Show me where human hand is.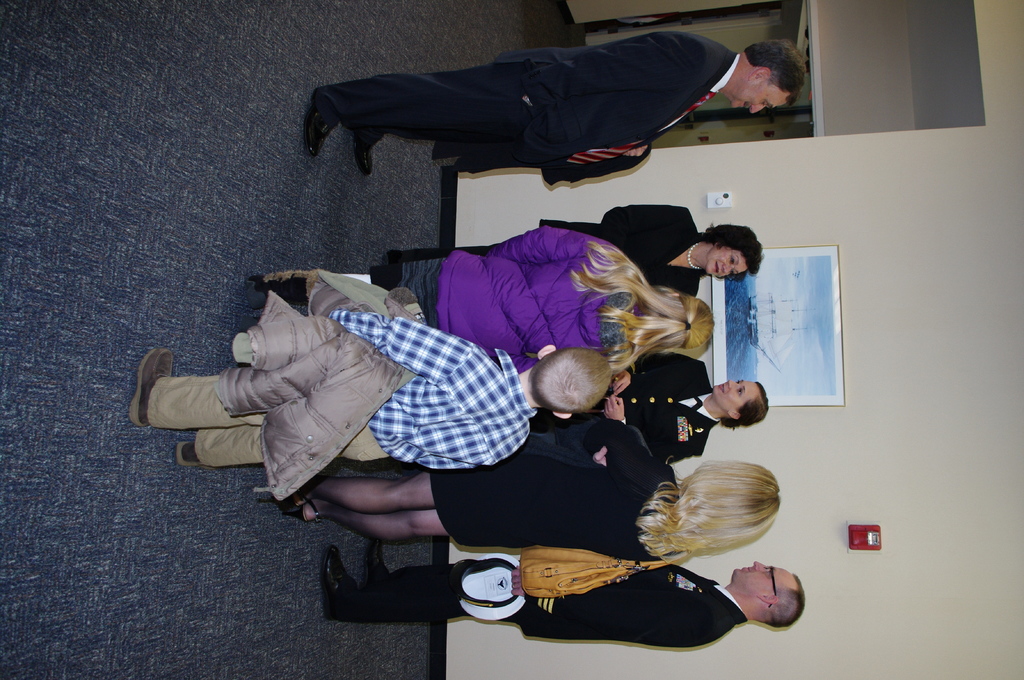
human hand is at locate(592, 445, 609, 468).
